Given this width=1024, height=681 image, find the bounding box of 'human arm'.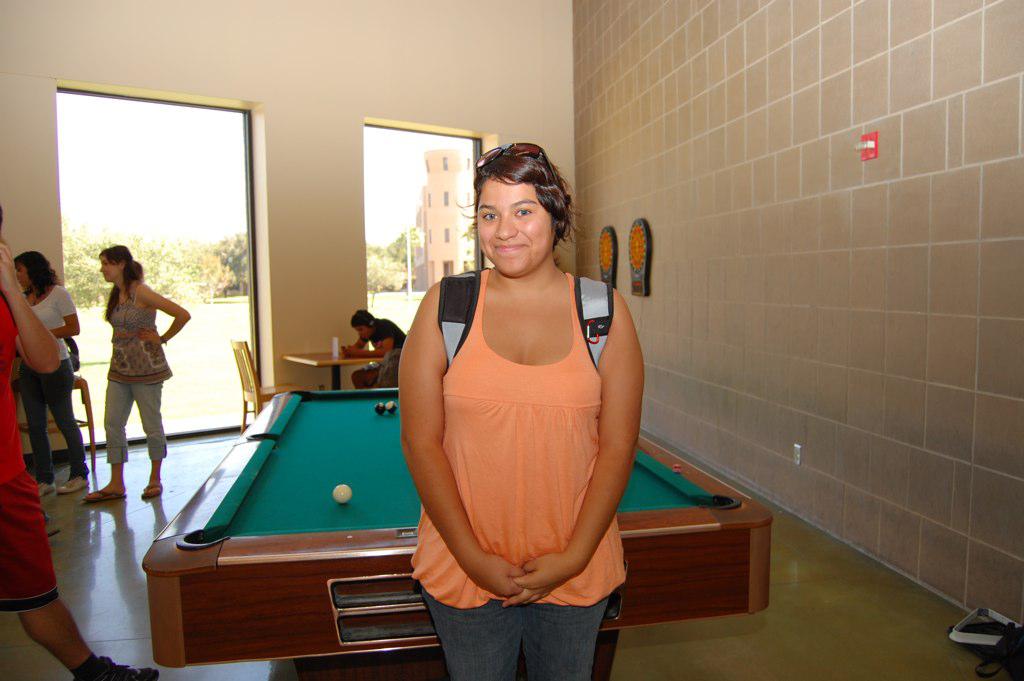
select_region(0, 238, 63, 377).
